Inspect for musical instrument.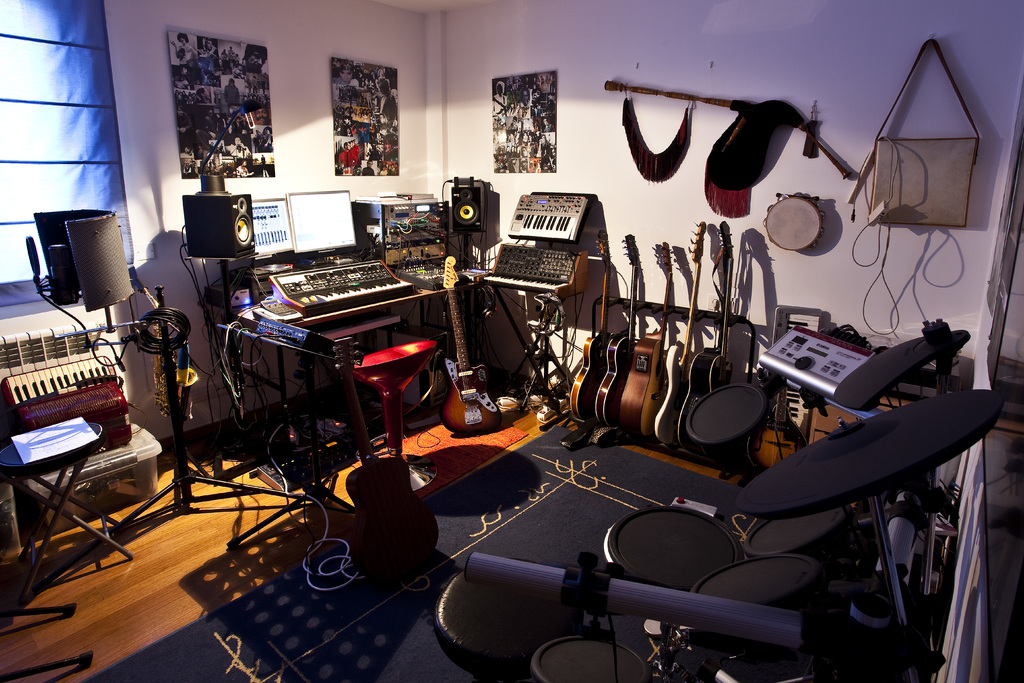
Inspection: l=595, t=229, r=640, b=428.
